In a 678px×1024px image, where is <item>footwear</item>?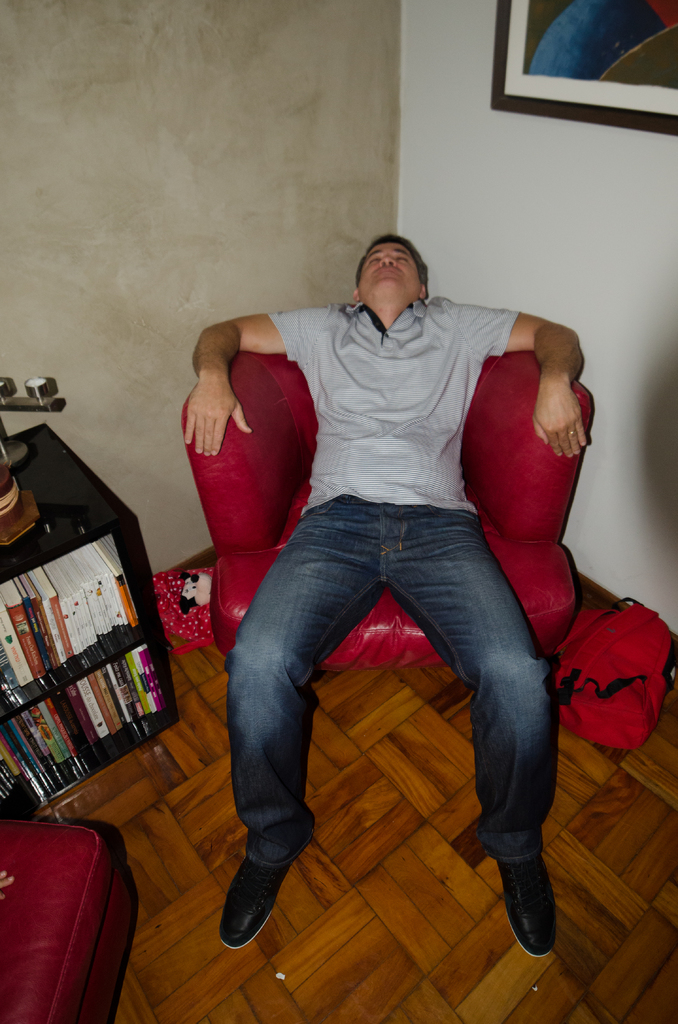
l=499, t=850, r=557, b=960.
